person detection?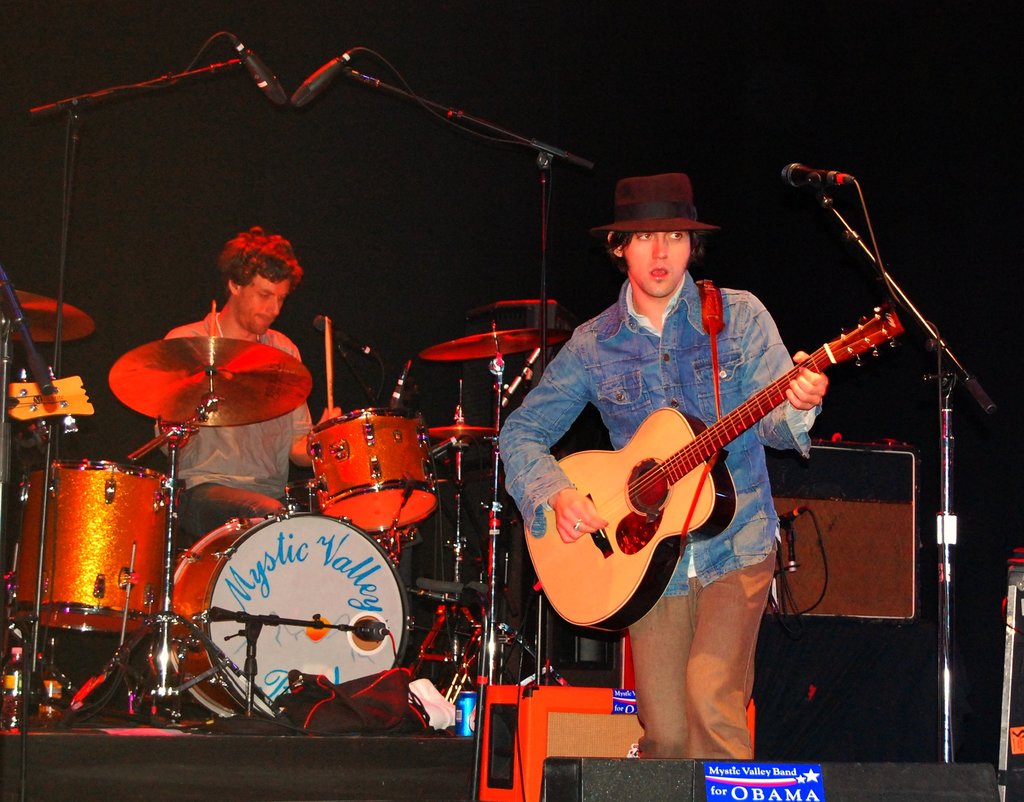
left=138, top=236, right=340, bottom=548
